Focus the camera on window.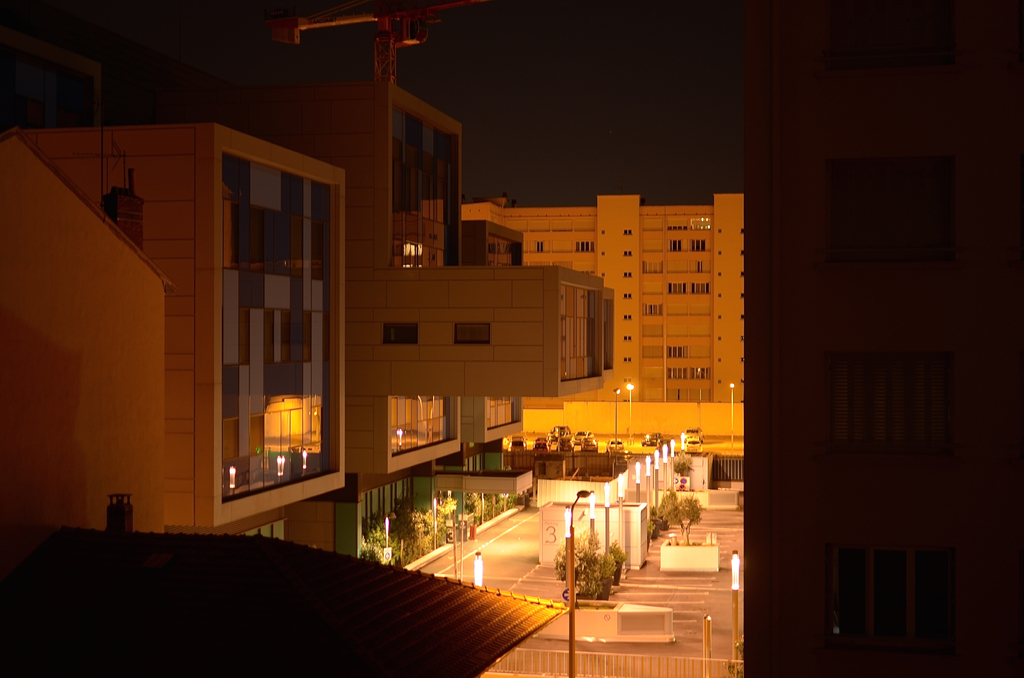
Focus region: x1=378 y1=321 x2=422 y2=344.
